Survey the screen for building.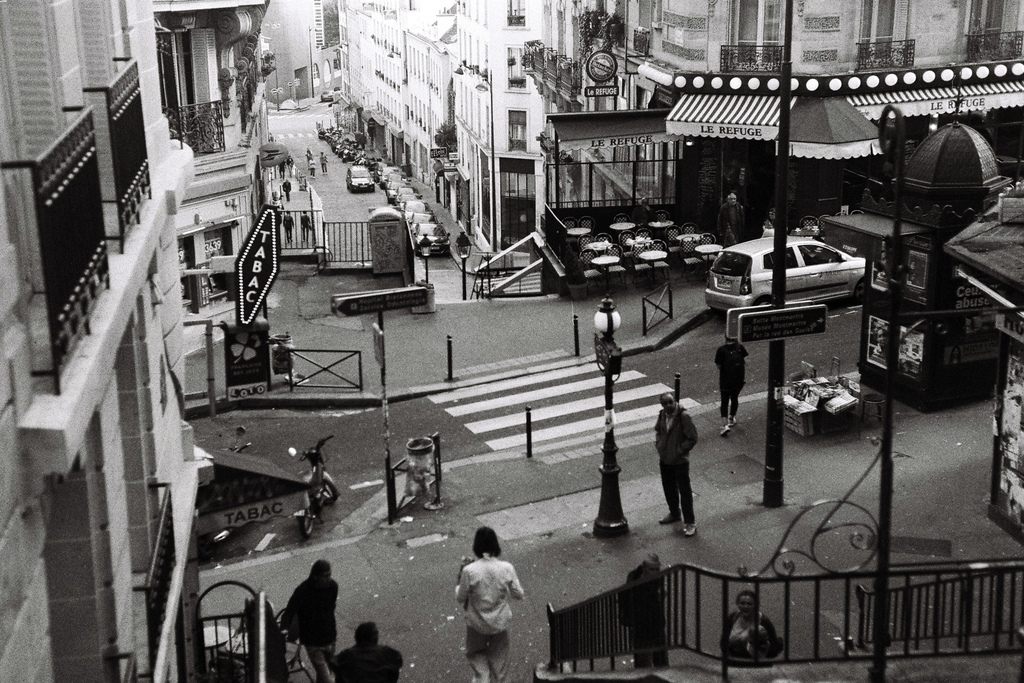
Survey found: x1=161, y1=0, x2=273, y2=360.
